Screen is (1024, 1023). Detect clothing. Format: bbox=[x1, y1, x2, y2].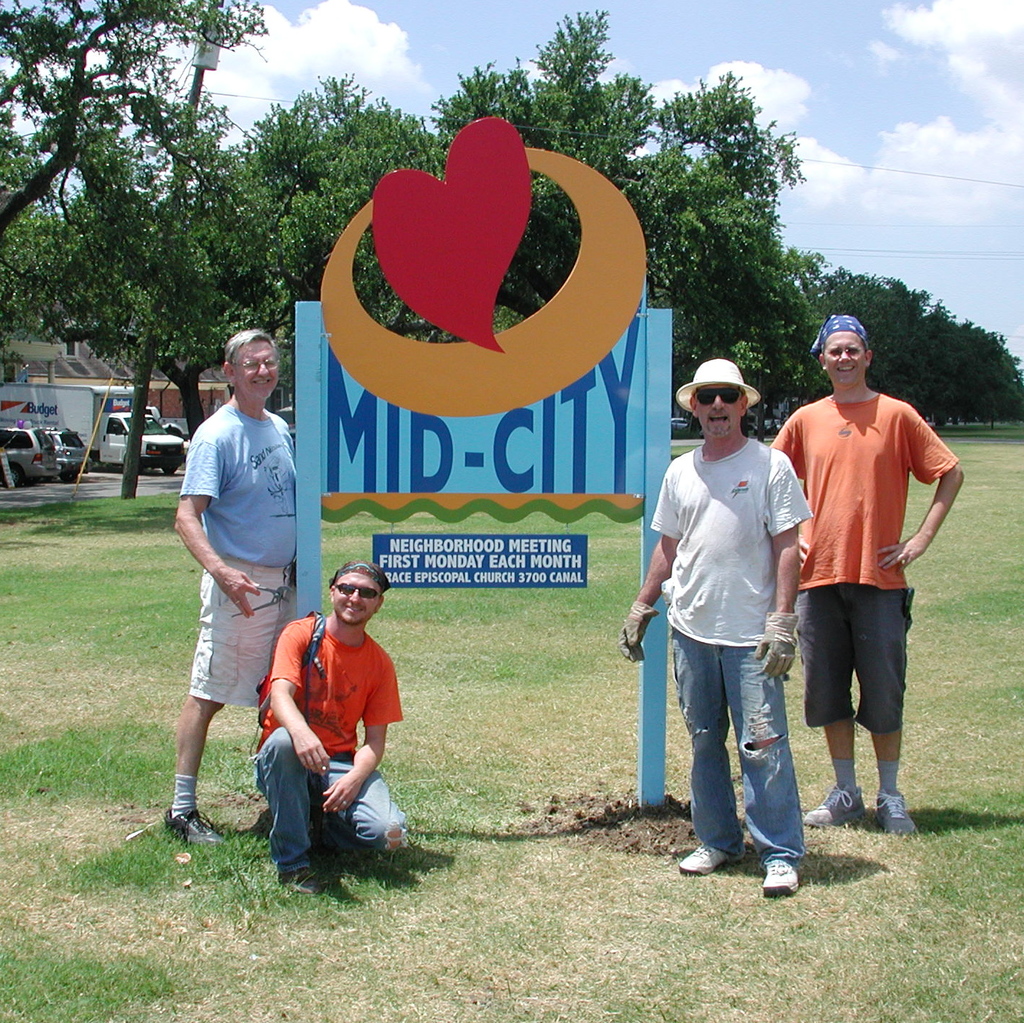
bbox=[178, 402, 296, 702].
